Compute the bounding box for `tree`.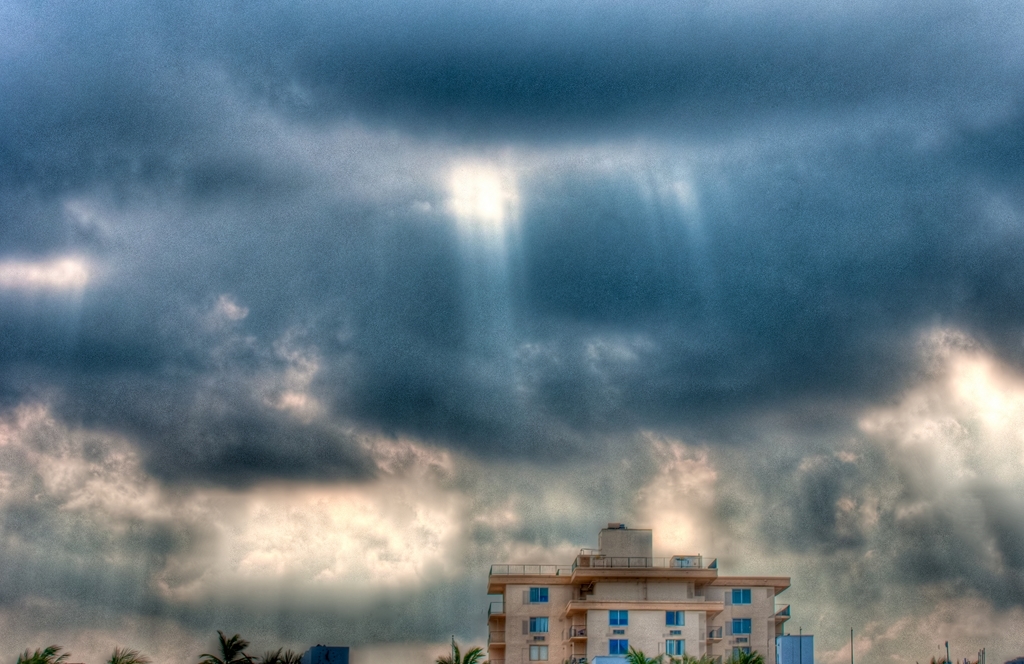
(15, 644, 70, 662).
